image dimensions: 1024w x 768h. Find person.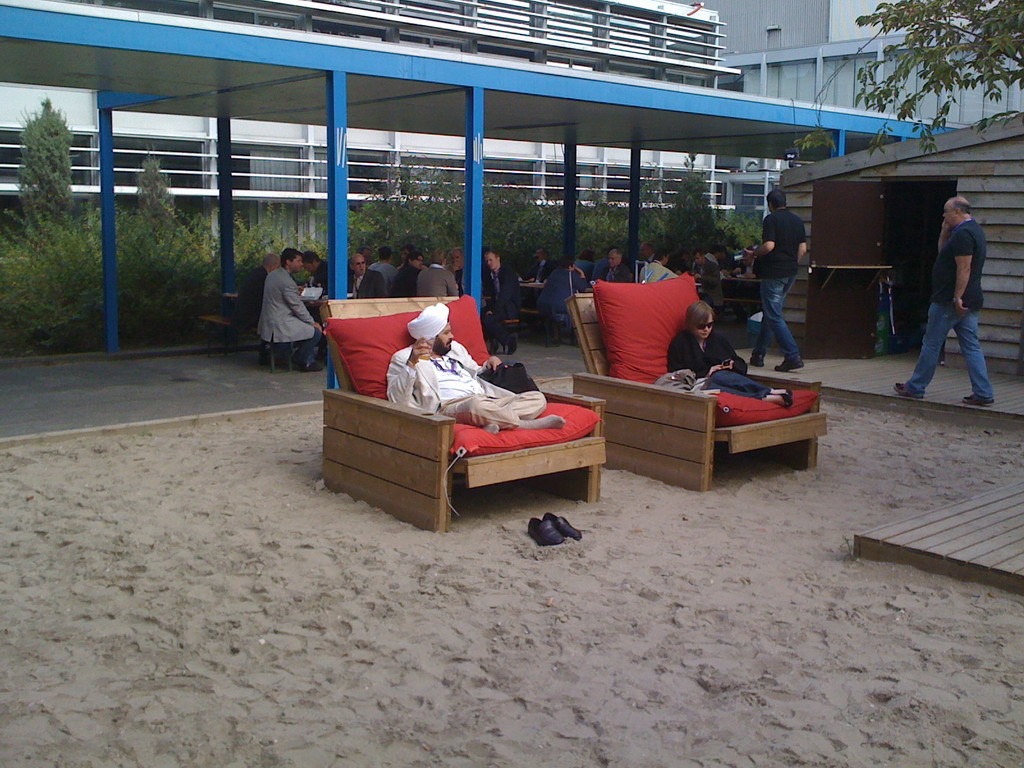
pyautogui.locateOnScreen(231, 253, 274, 330).
